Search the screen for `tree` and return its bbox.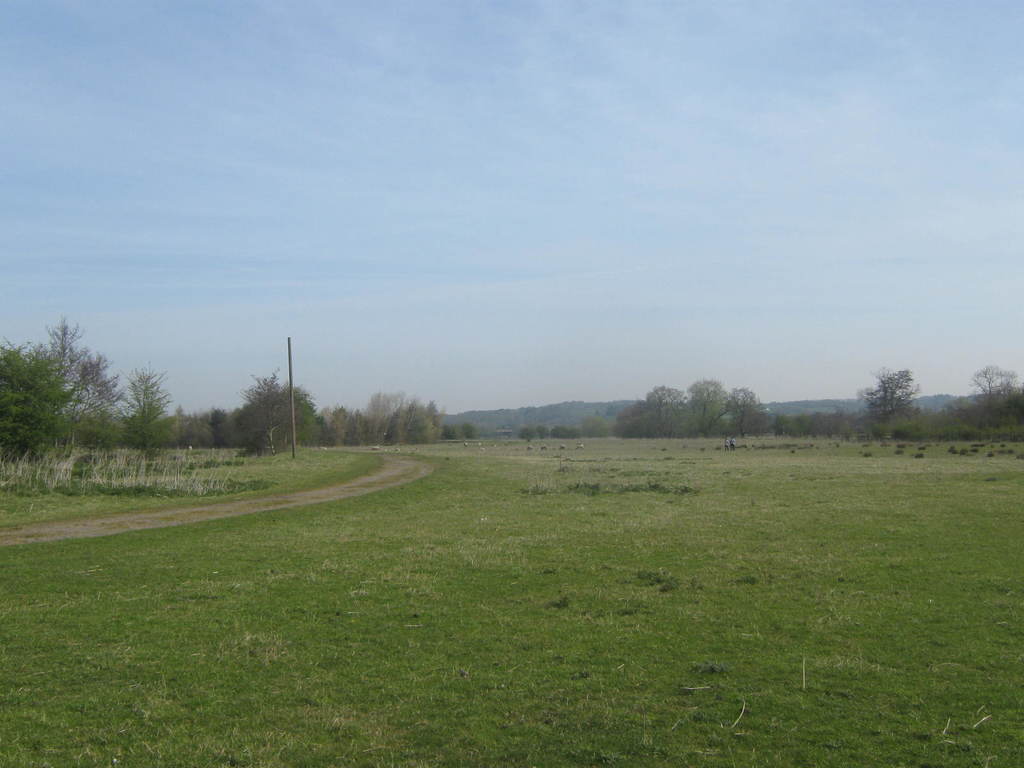
Found: {"x1": 863, "y1": 365, "x2": 916, "y2": 428}.
